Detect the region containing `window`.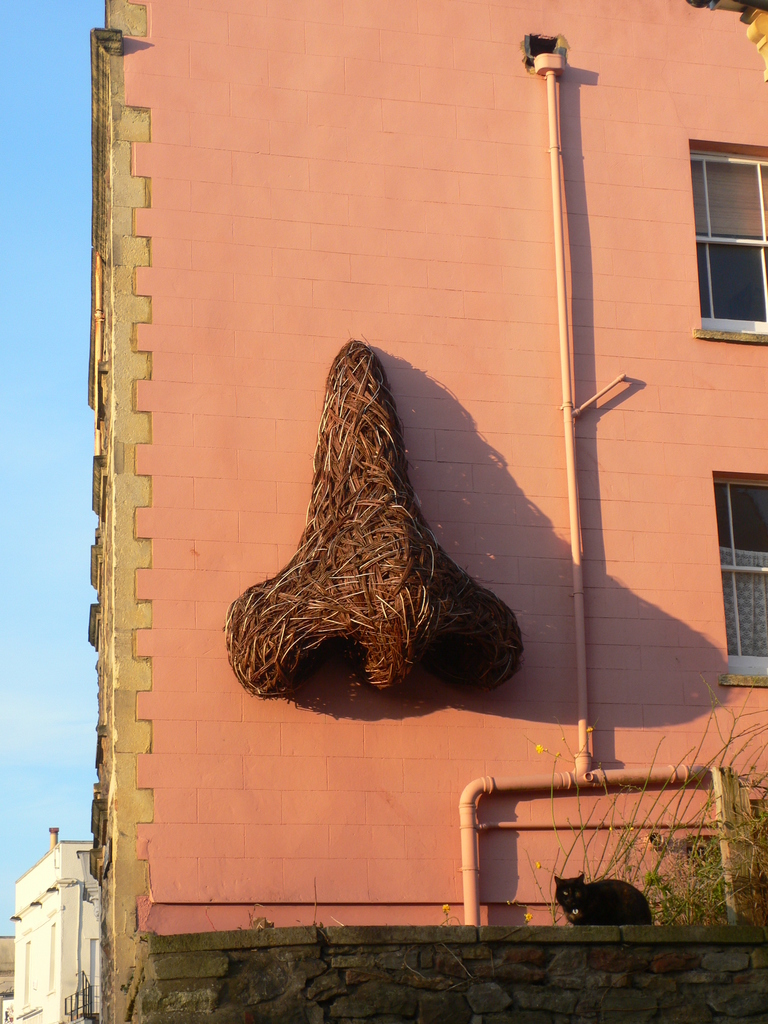
BBox(17, 940, 29, 1009).
